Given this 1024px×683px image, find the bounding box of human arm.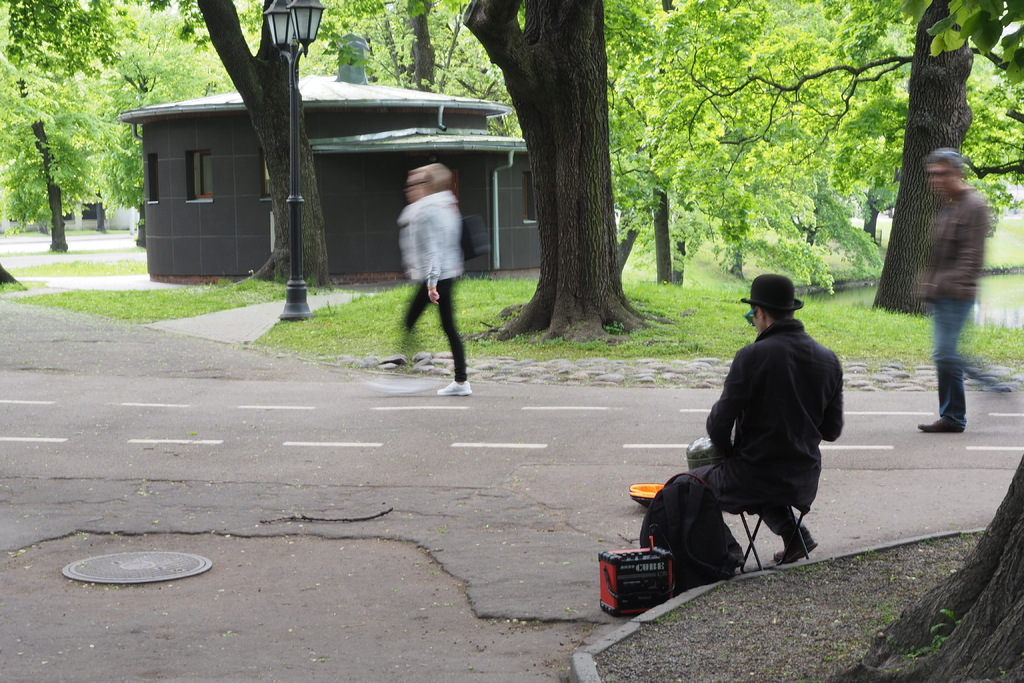
416, 200, 451, 308.
